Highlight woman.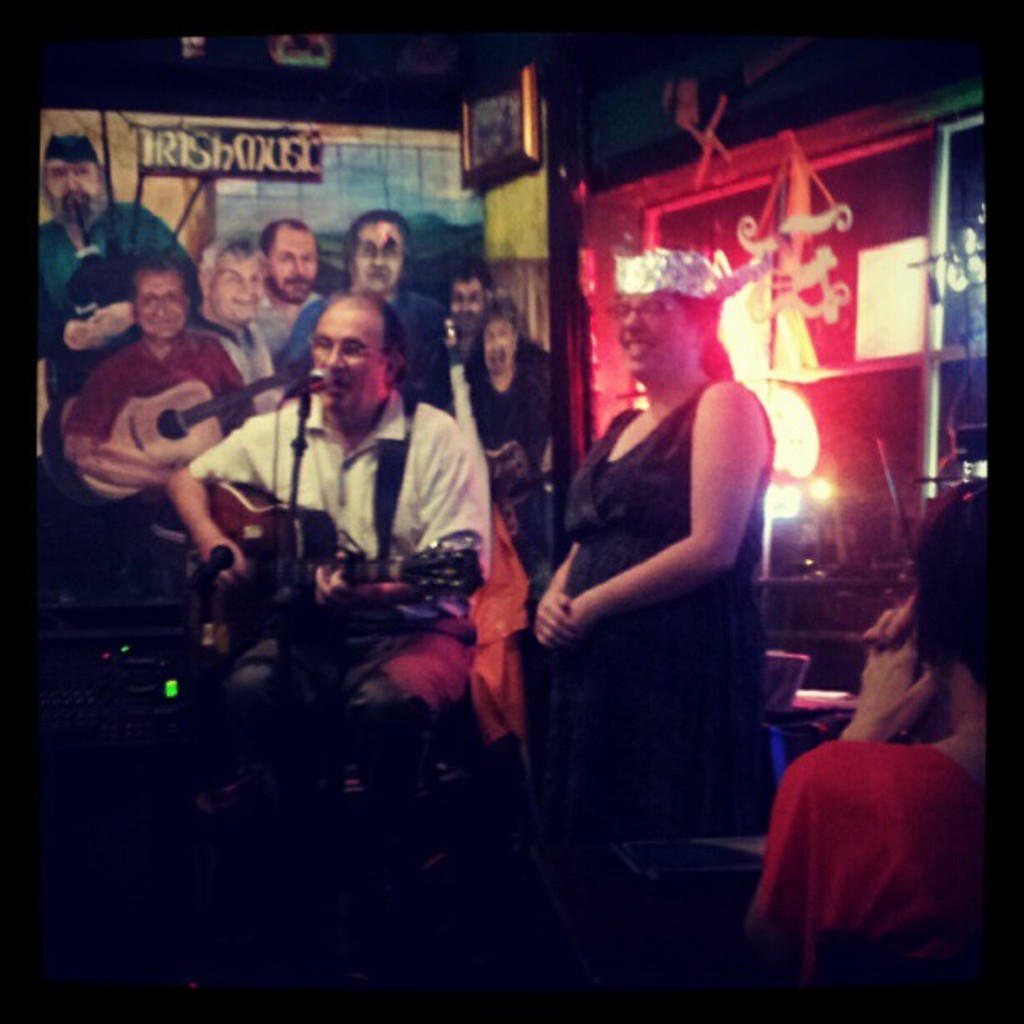
Highlighted region: box(750, 487, 1011, 962).
